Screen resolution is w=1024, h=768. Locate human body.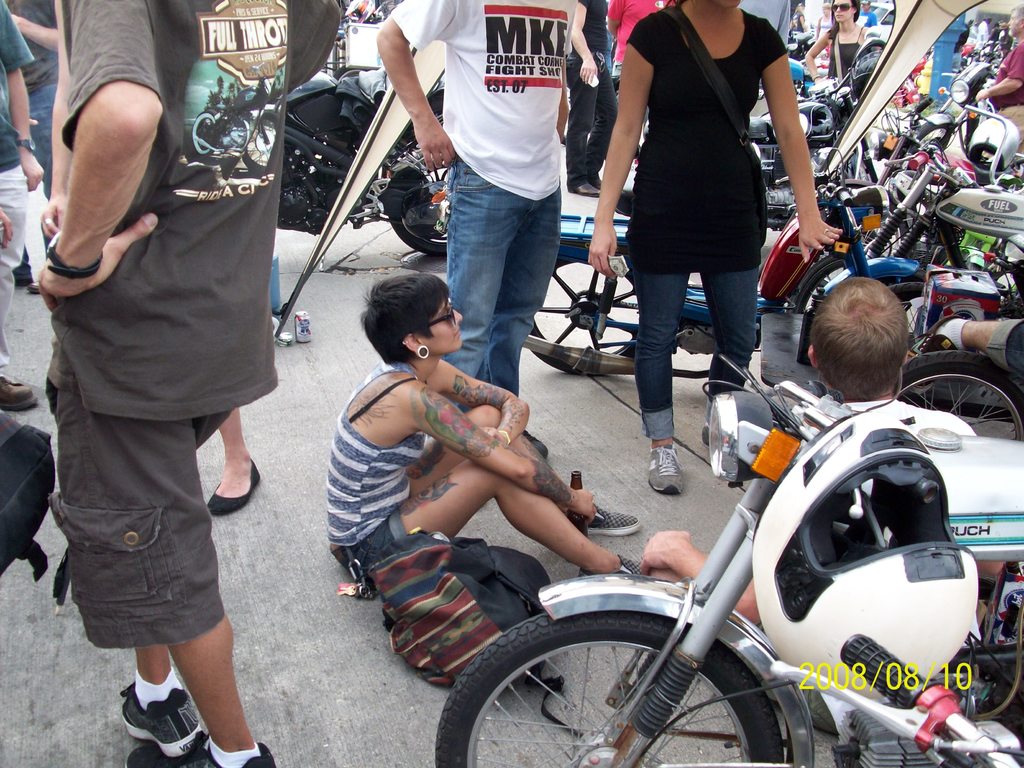
{"left": 35, "top": 0, "right": 290, "bottom": 767}.
